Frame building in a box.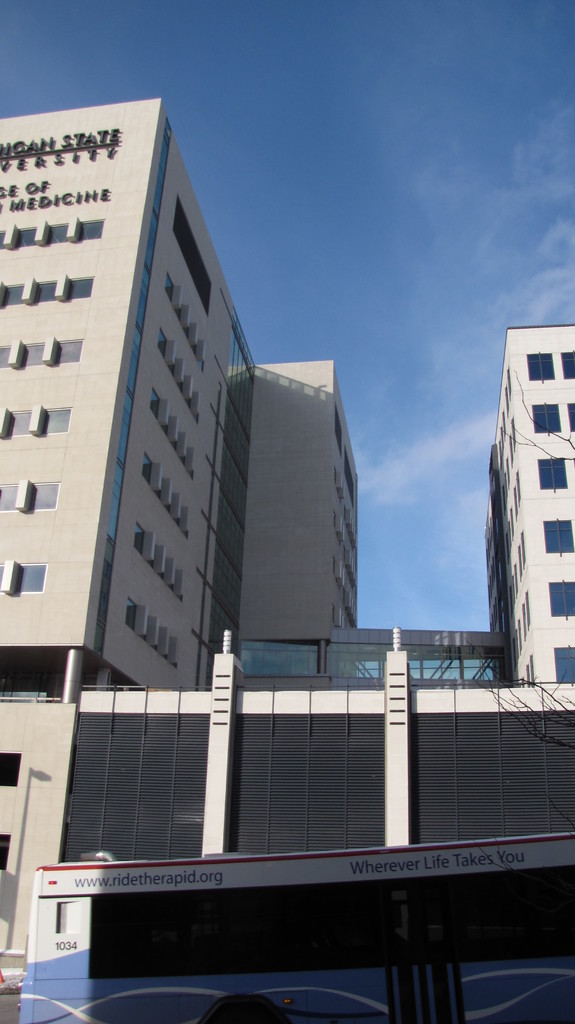
(484, 328, 574, 689).
